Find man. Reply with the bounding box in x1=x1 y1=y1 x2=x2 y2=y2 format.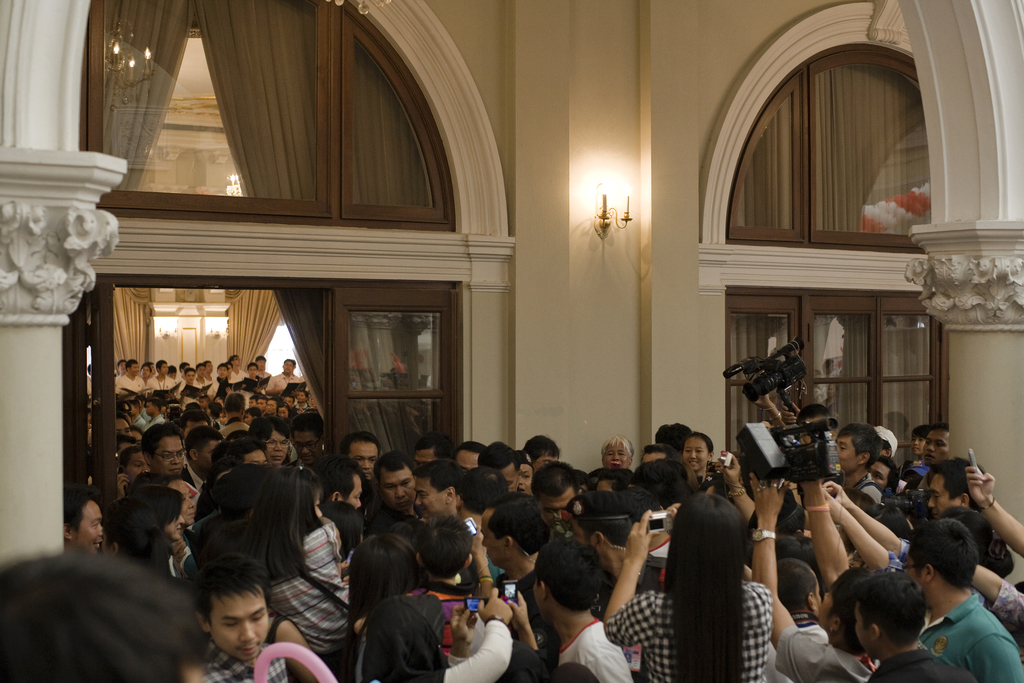
x1=285 y1=415 x2=323 y2=475.
